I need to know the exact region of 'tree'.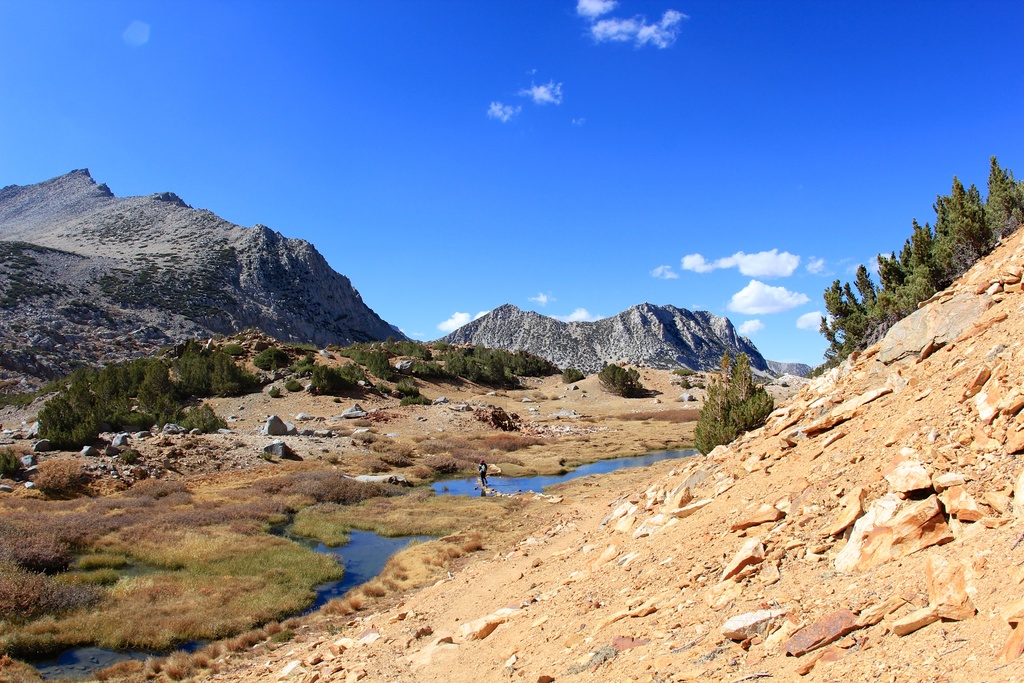
Region: bbox=(559, 366, 588, 381).
